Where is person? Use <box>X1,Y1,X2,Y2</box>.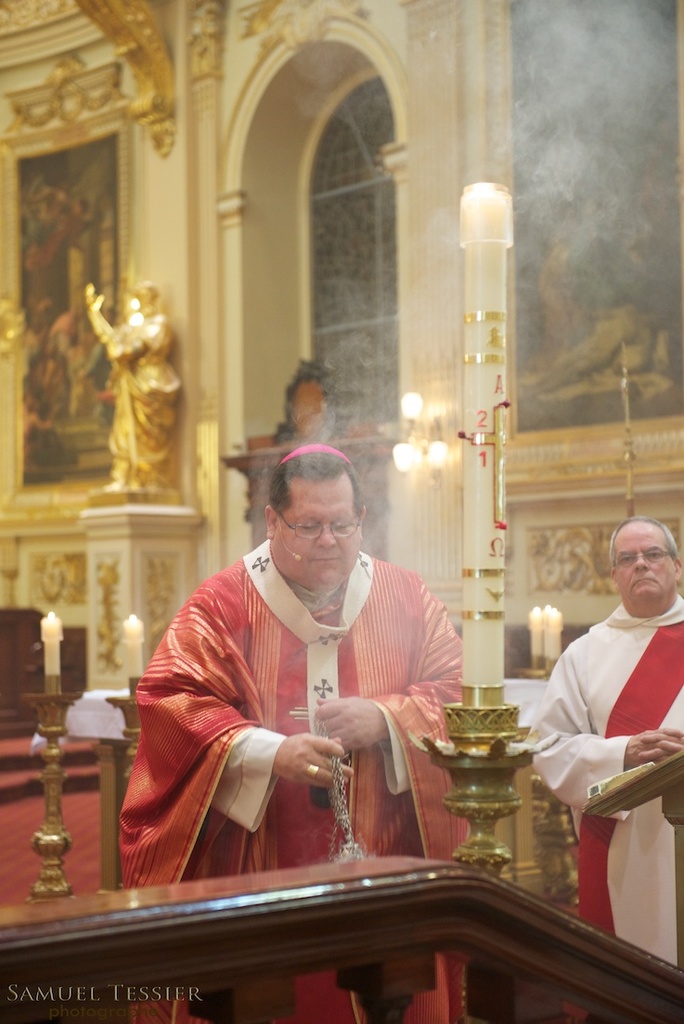
<box>535,514,672,940</box>.
